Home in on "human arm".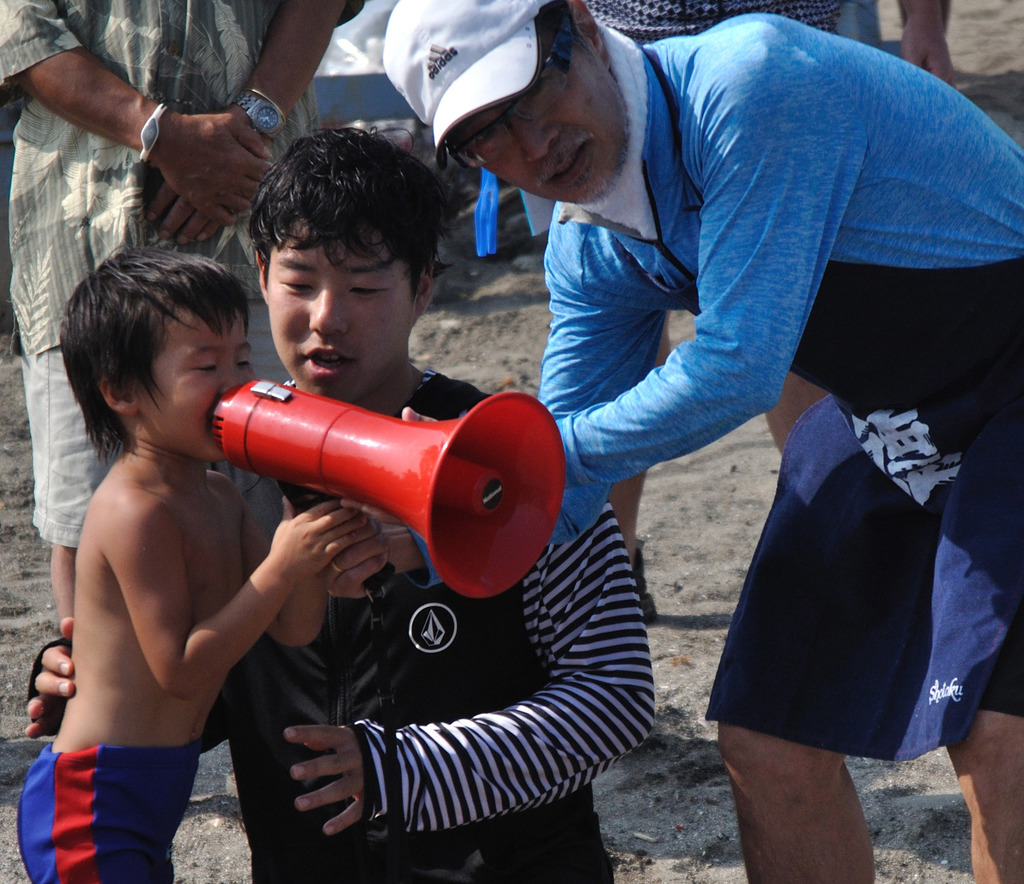
Homed in at detection(0, 0, 272, 228).
